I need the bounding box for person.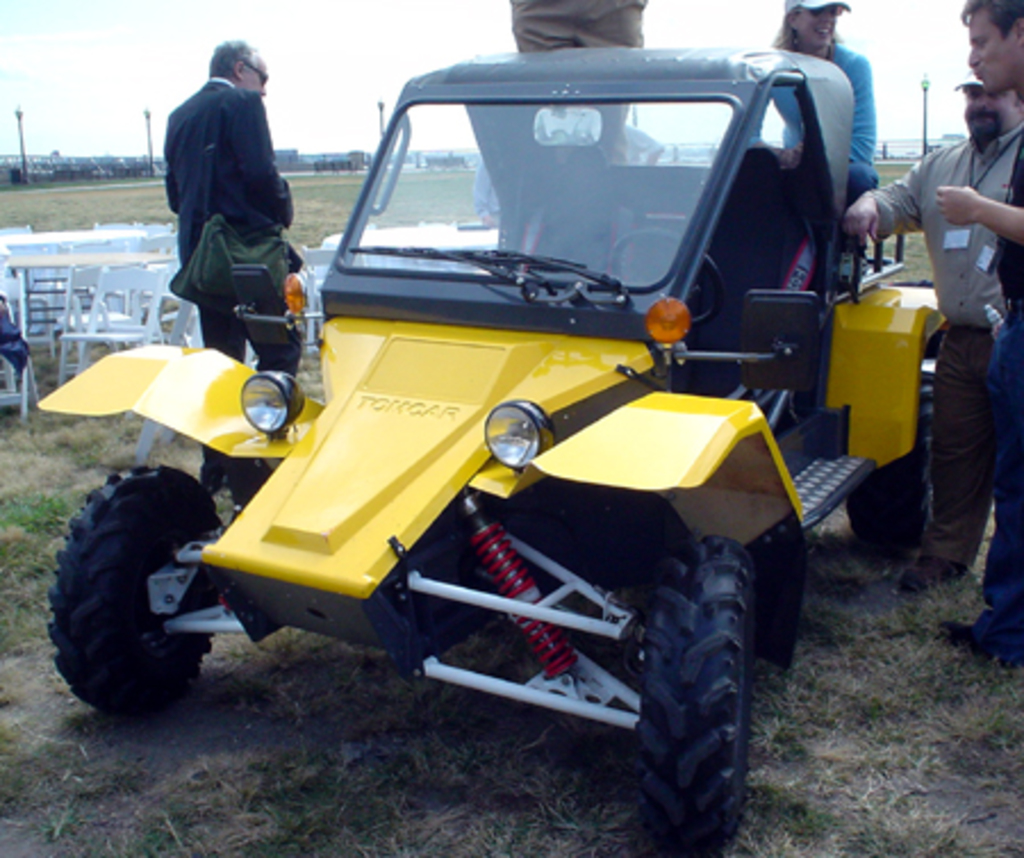
Here it is: [x1=150, y1=14, x2=300, y2=391].
